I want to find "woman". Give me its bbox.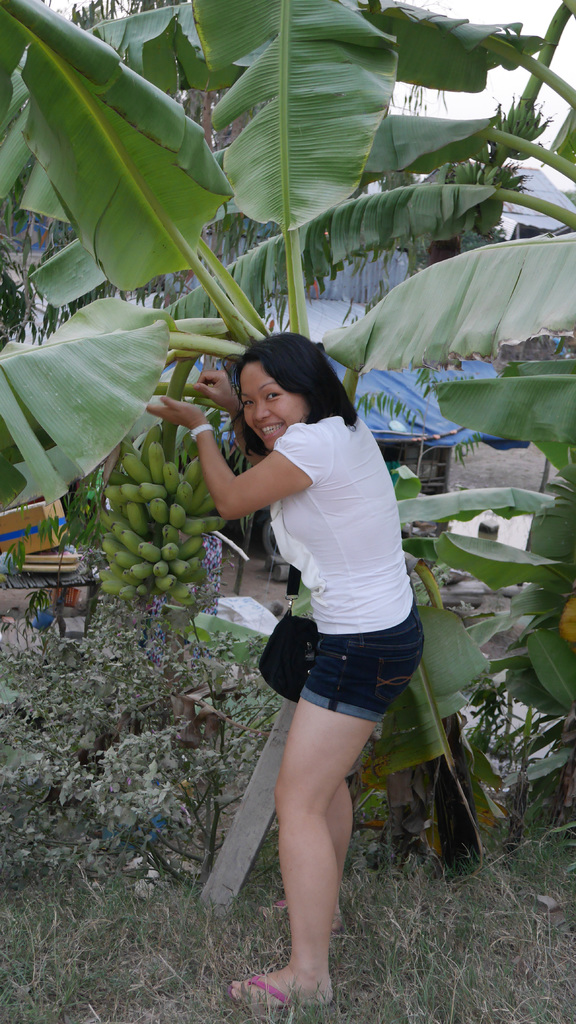
(148, 330, 432, 1007).
